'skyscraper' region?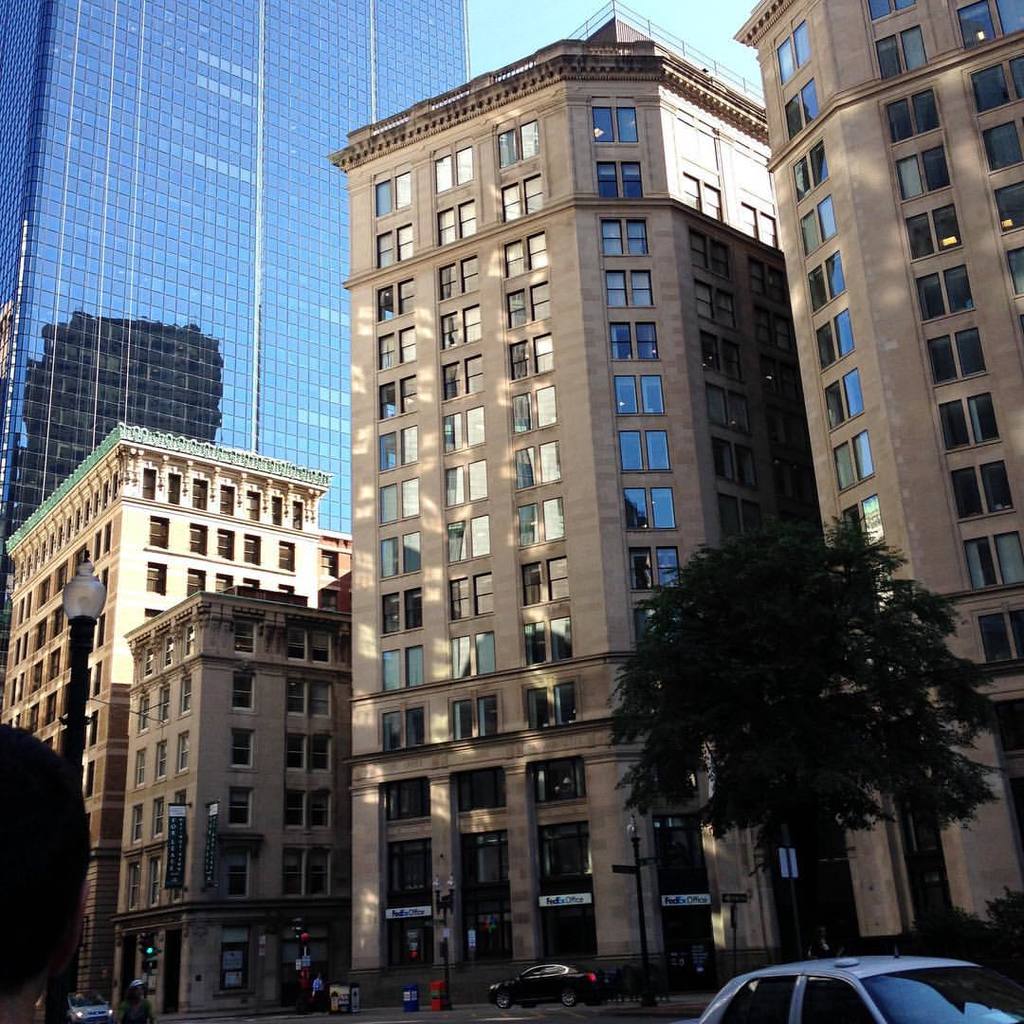
locate(342, 1, 845, 988)
